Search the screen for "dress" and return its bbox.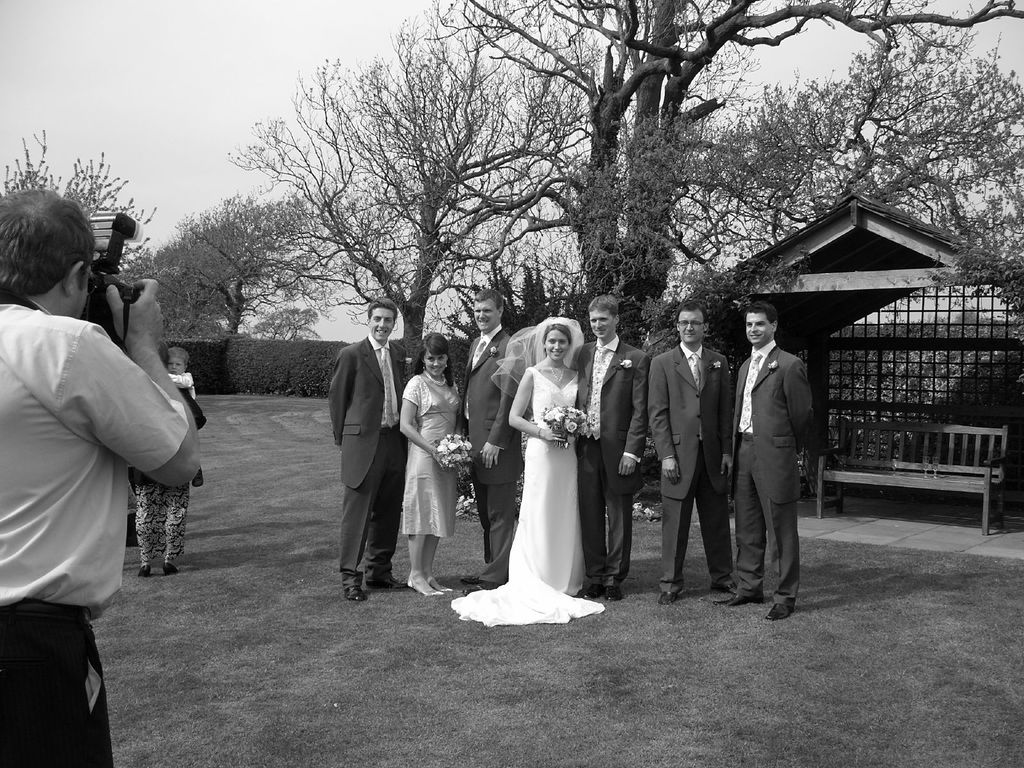
Found: (left=446, top=316, right=606, bottom=627).
